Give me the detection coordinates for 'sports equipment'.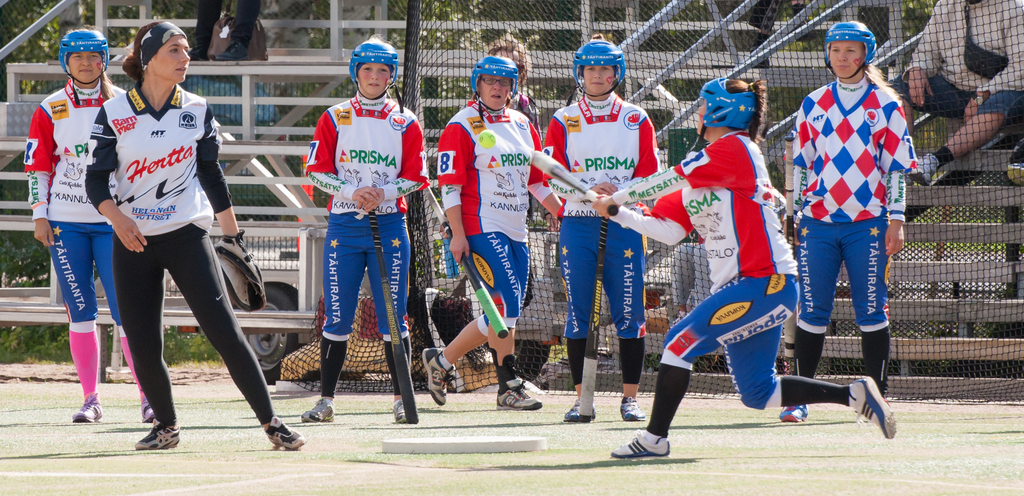
select_region(472, 56, 518, 122).
